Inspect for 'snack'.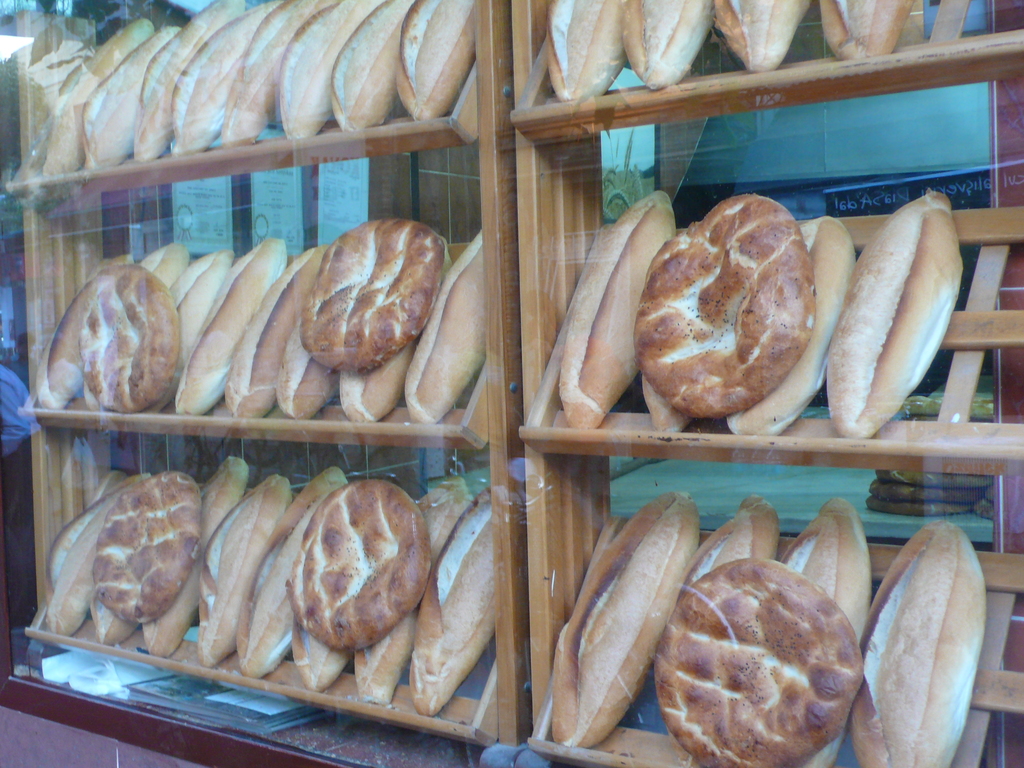
Inspection: {"left": 420, "top": 480, "right": 493, "bottom": 716}.
